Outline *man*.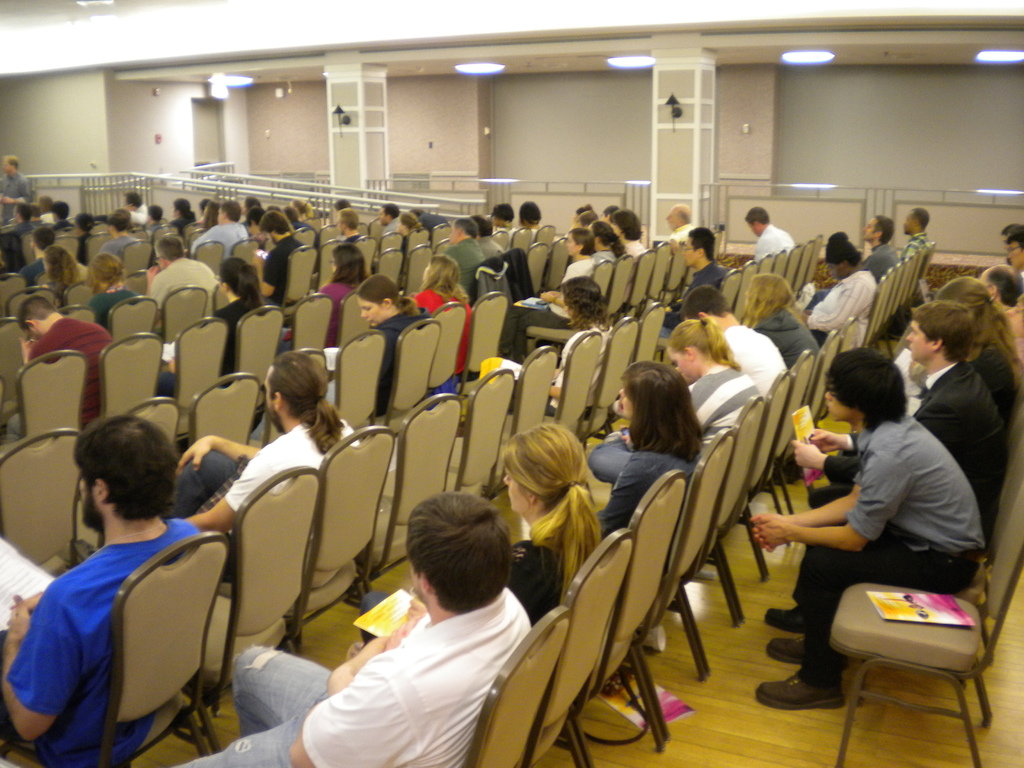
Outline: 418/204/447/236.
